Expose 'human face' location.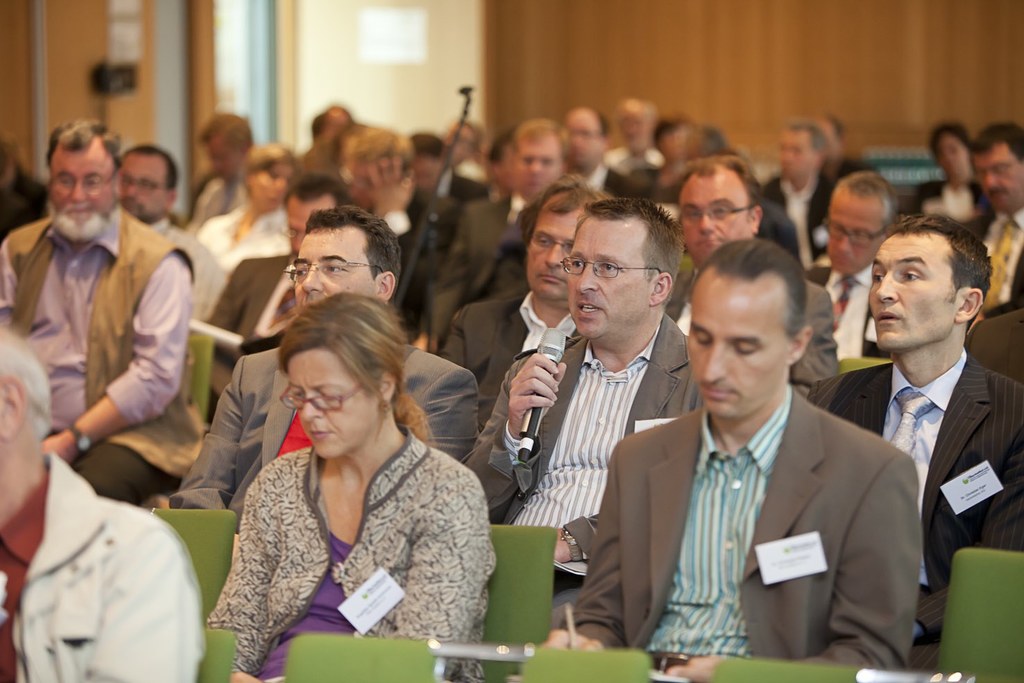
Exposed at {"x1": 289, "y1": 234, "x2": 375, "y2": 311}.
